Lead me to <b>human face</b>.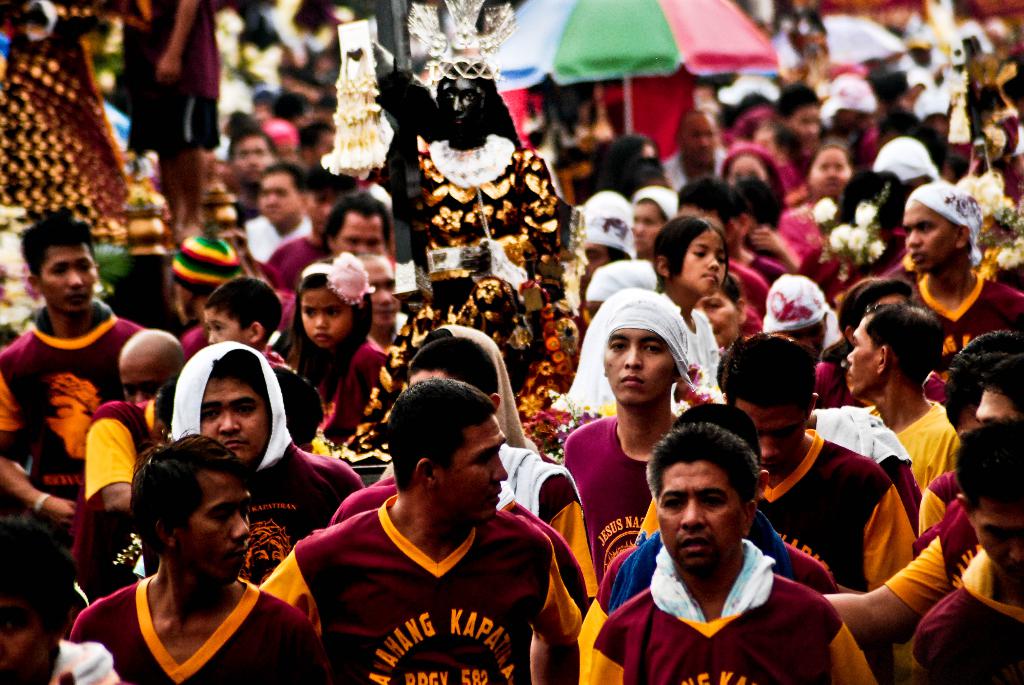
Lead to (680, 113, 717, 166).
